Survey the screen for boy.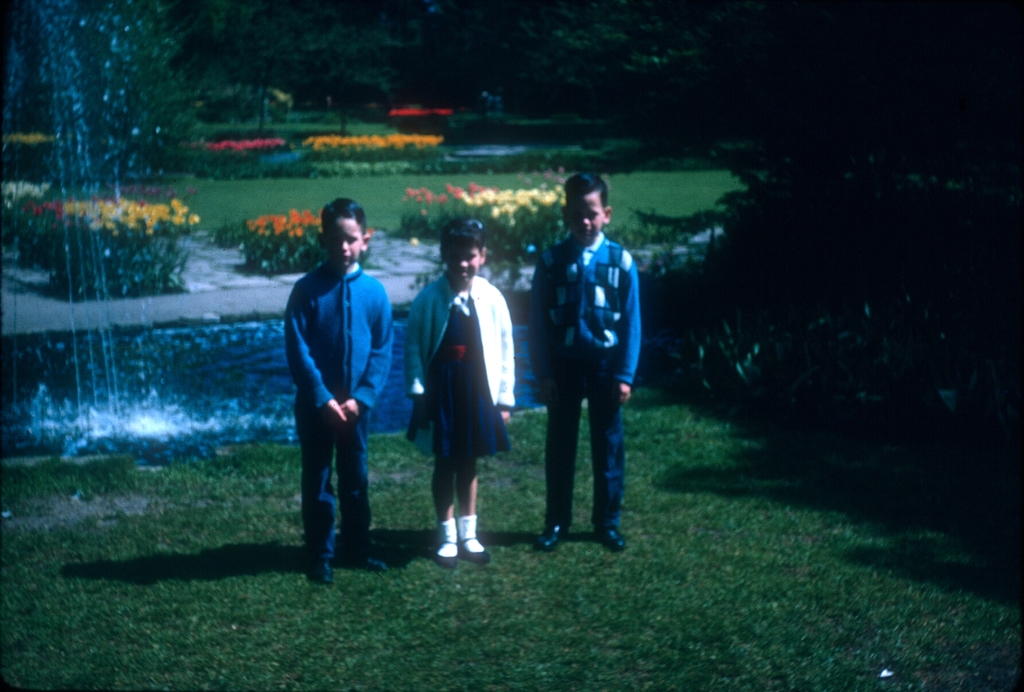
Survey found: Rect(282, 193, 403, 590).
